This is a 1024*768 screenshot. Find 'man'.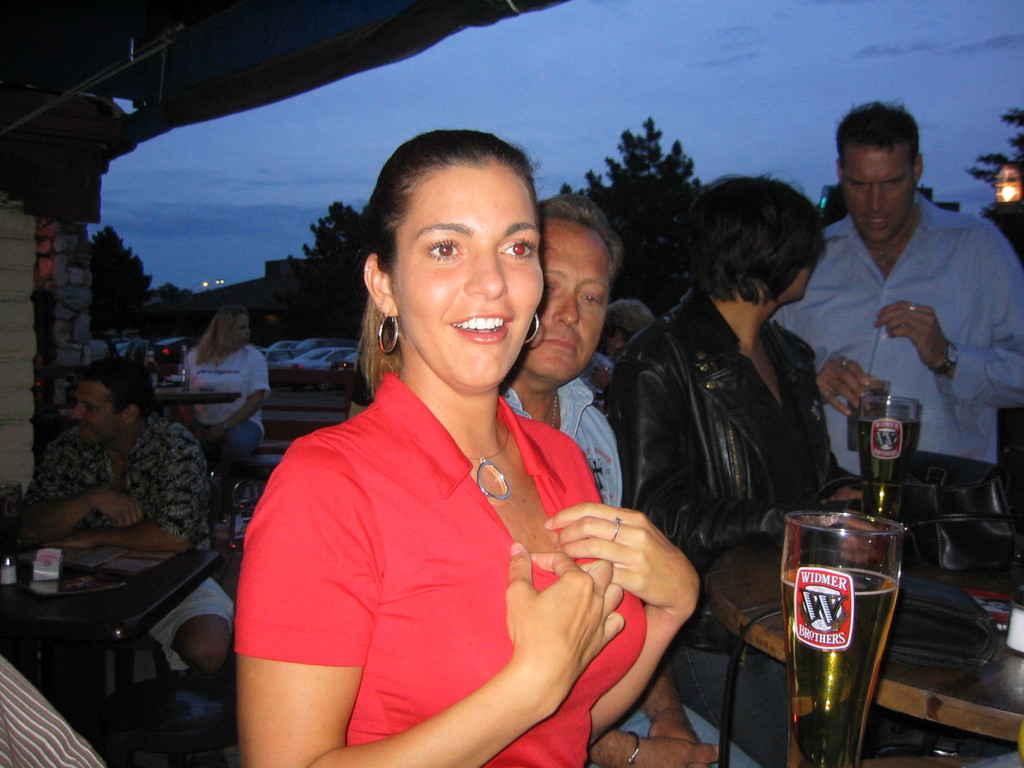
Bounding box: x1=497, y1=193, x2=762, y2=767.
